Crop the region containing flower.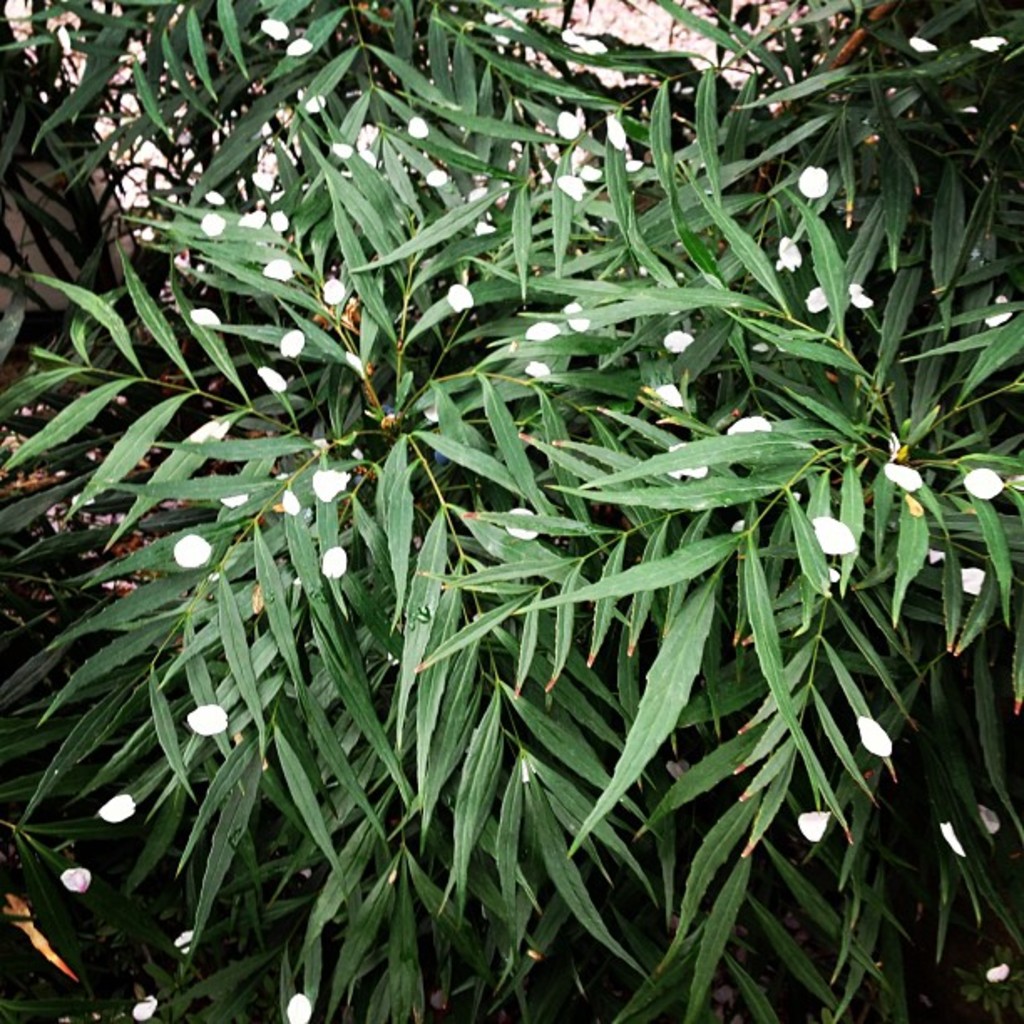
Crop region: bbox(57, 867, 104, 890).
